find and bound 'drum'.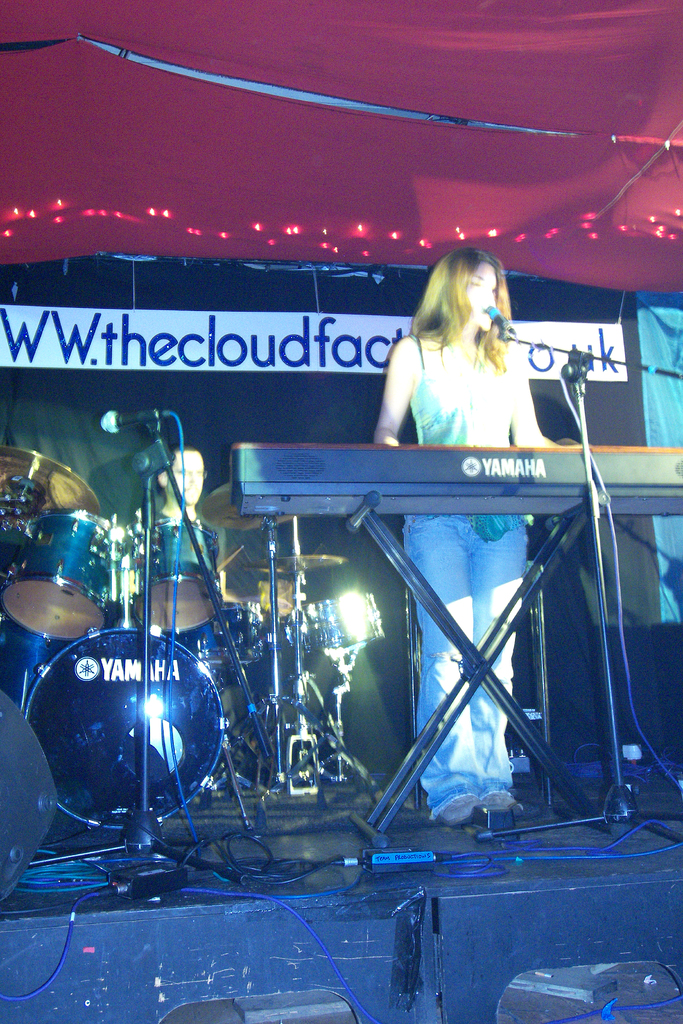
Bound: [283,594,381,653].
